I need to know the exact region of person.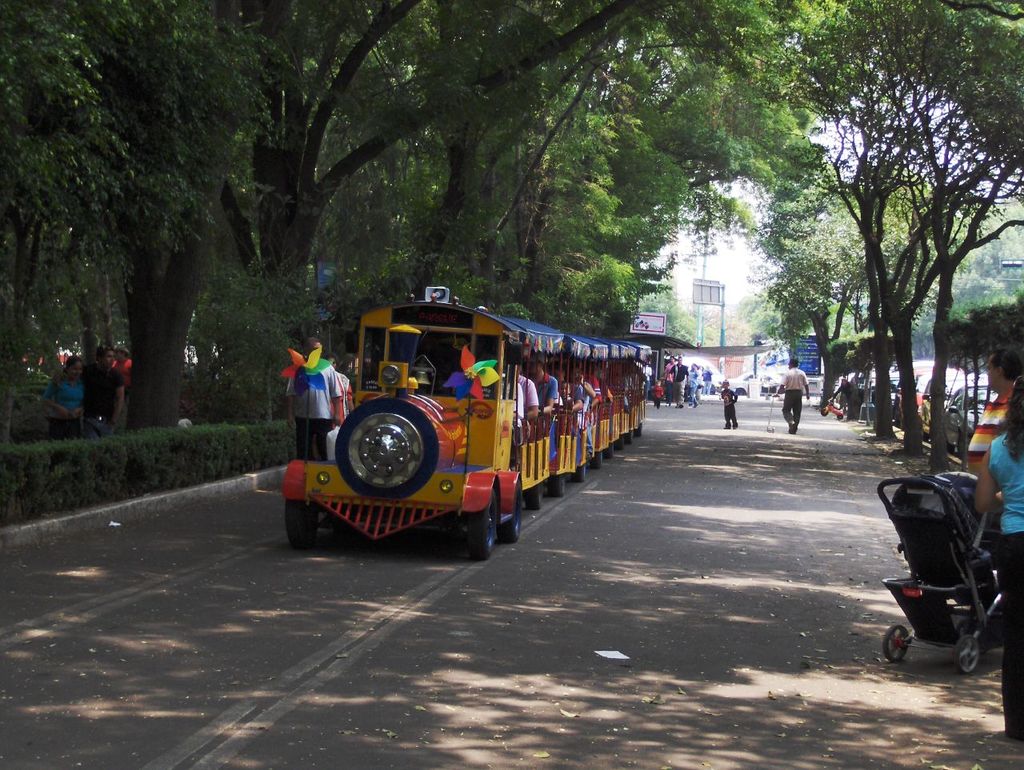
Region: <box>114,343,131,370</box>.
